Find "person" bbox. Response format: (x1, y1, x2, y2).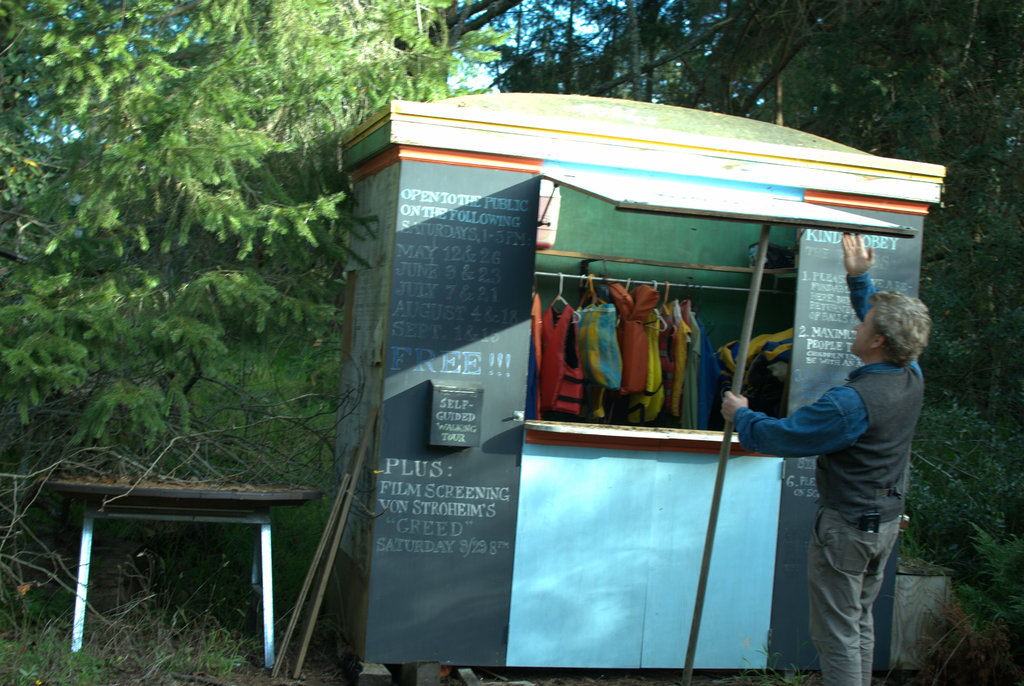
(761, 277, 936, 685).
